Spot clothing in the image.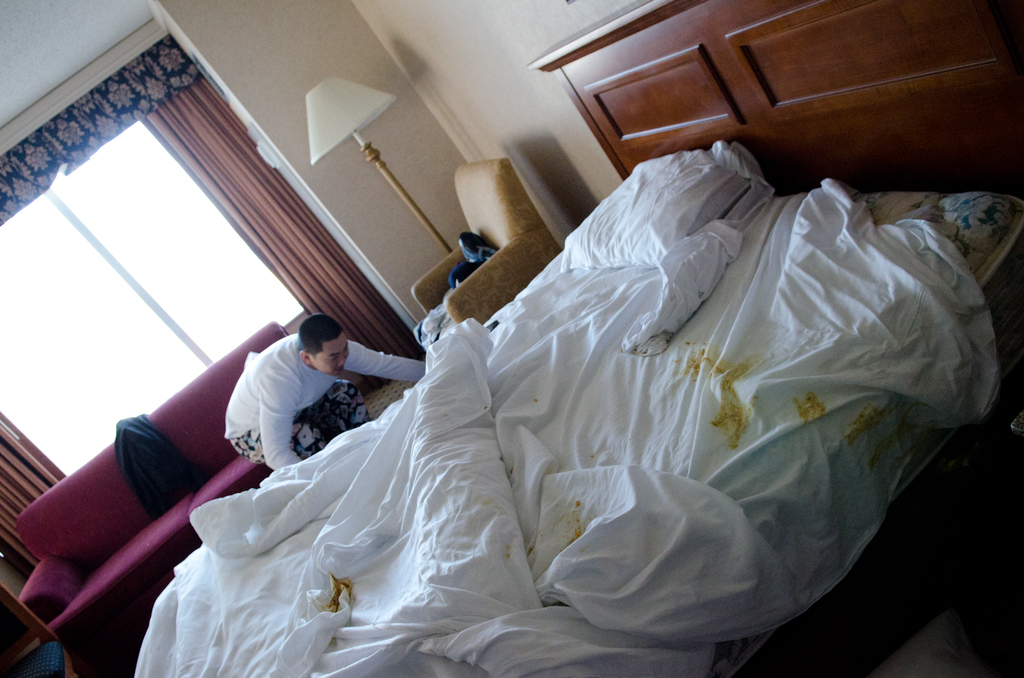
clothing found at bbox=[223, 334, 374, 464].
